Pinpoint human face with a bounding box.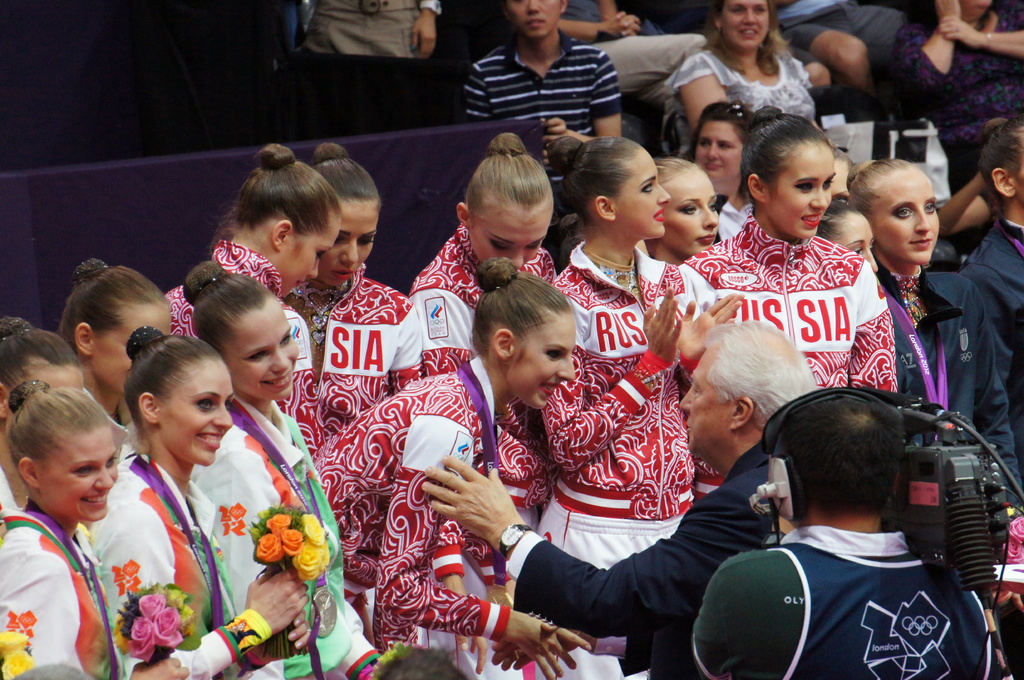
504 0 563 40.
